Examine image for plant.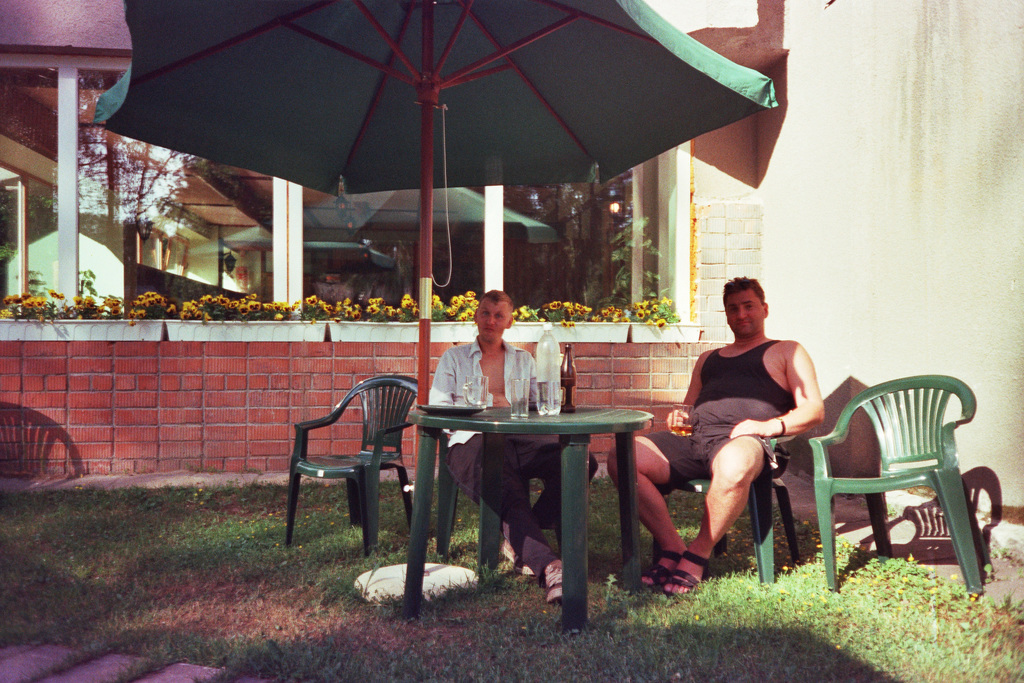
Examination result: <box>0,237,18,265</box>.
